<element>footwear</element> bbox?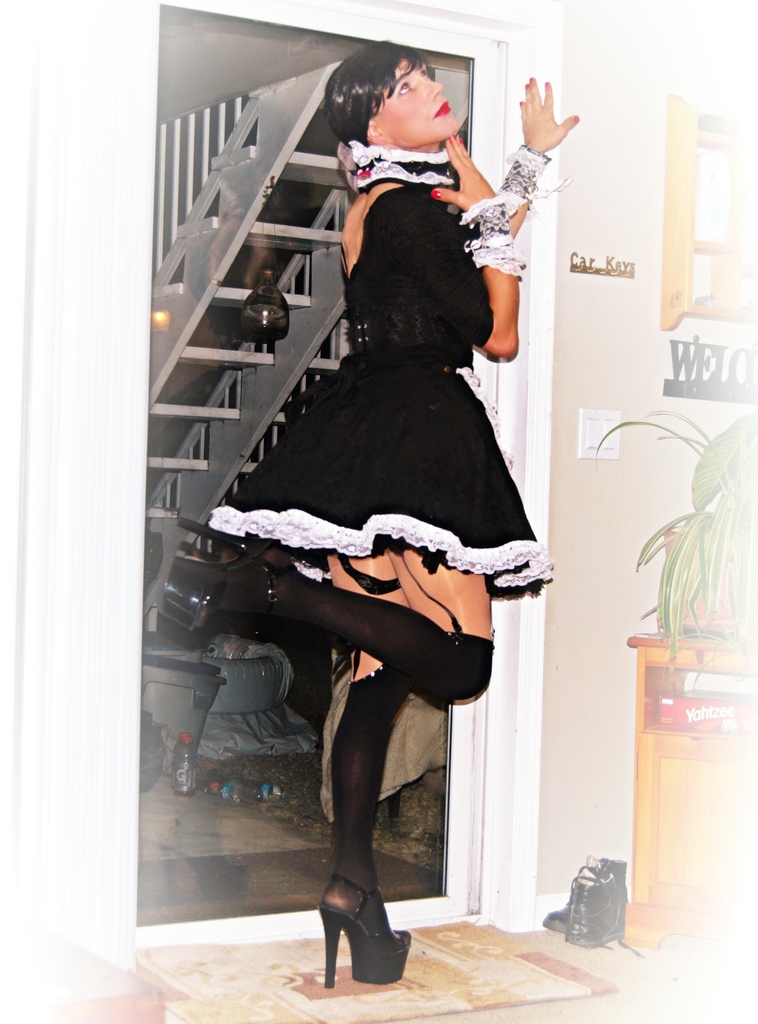
bbox=(330, 876, 412, 984)
